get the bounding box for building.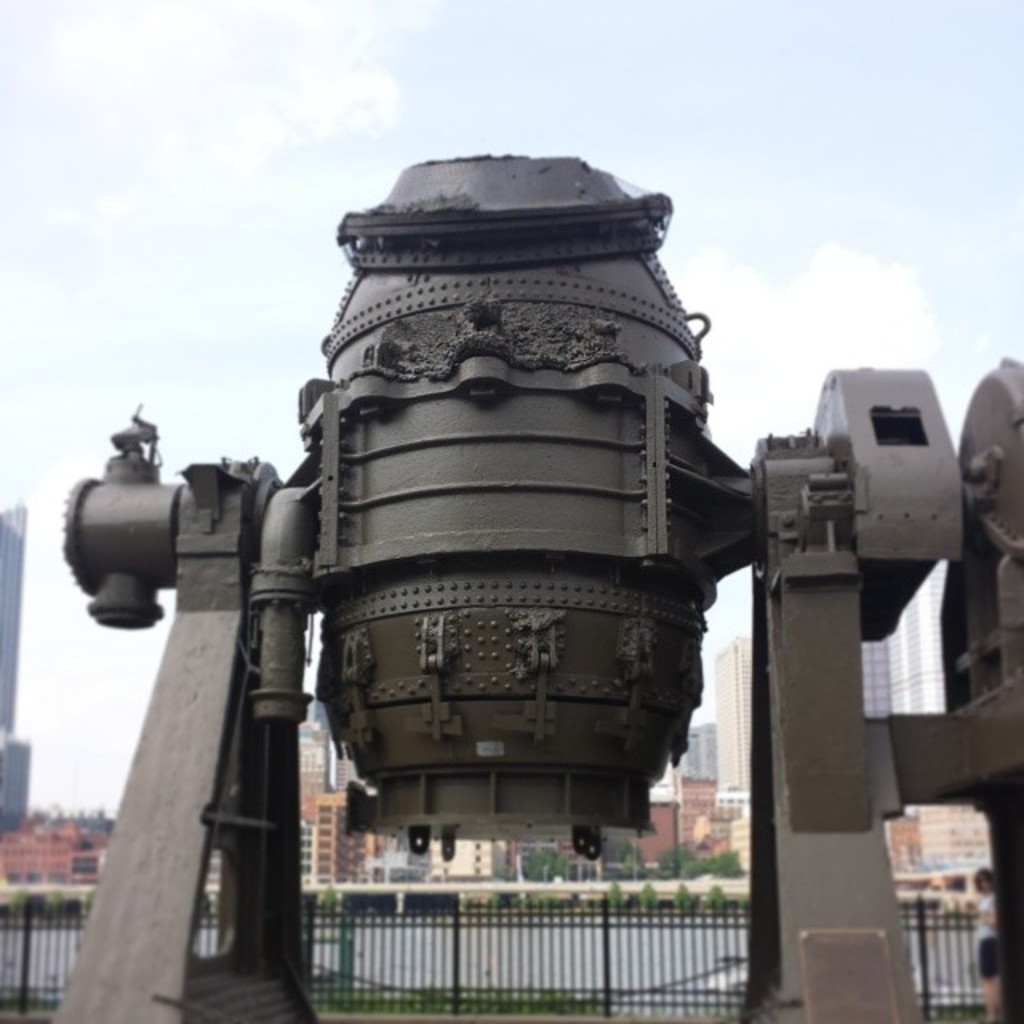
region(301, 797, 349, 890).
